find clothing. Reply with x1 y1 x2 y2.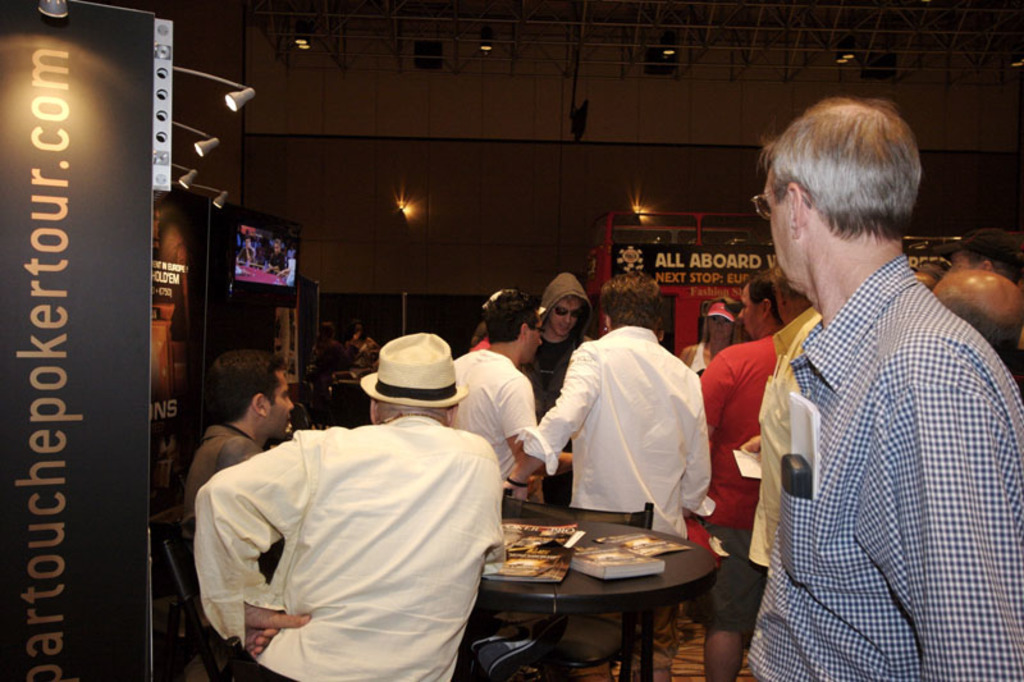
179 420 256 587.
